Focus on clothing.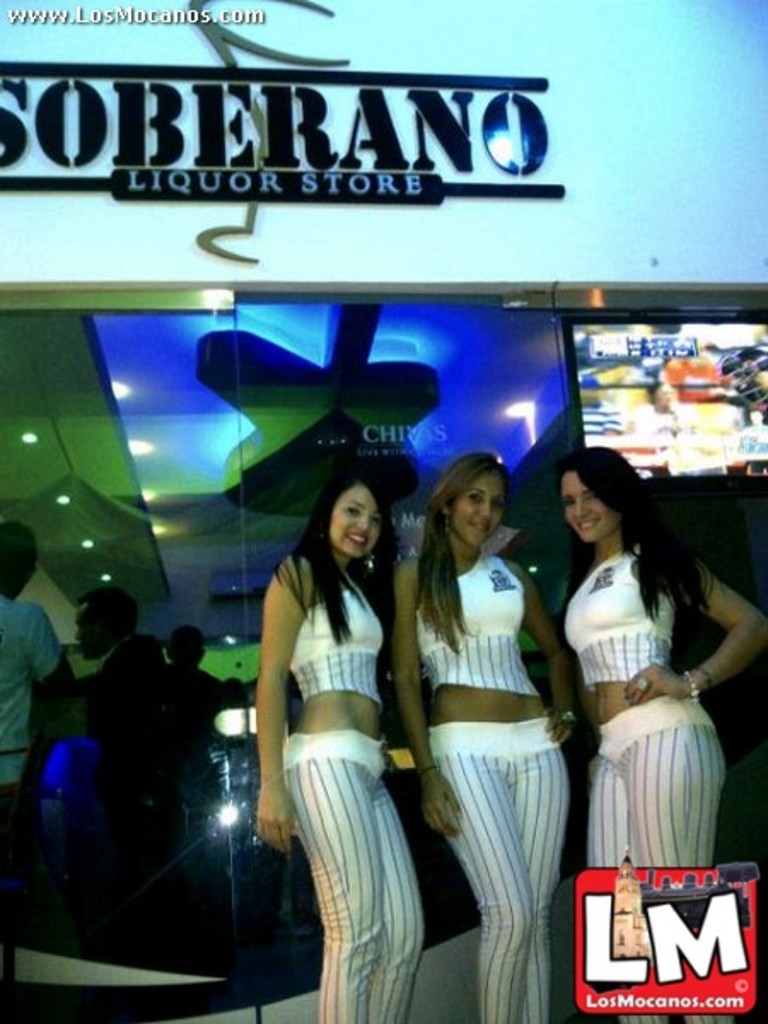
Focused at [x1=169, y1=664, x2=234, y2=968].
